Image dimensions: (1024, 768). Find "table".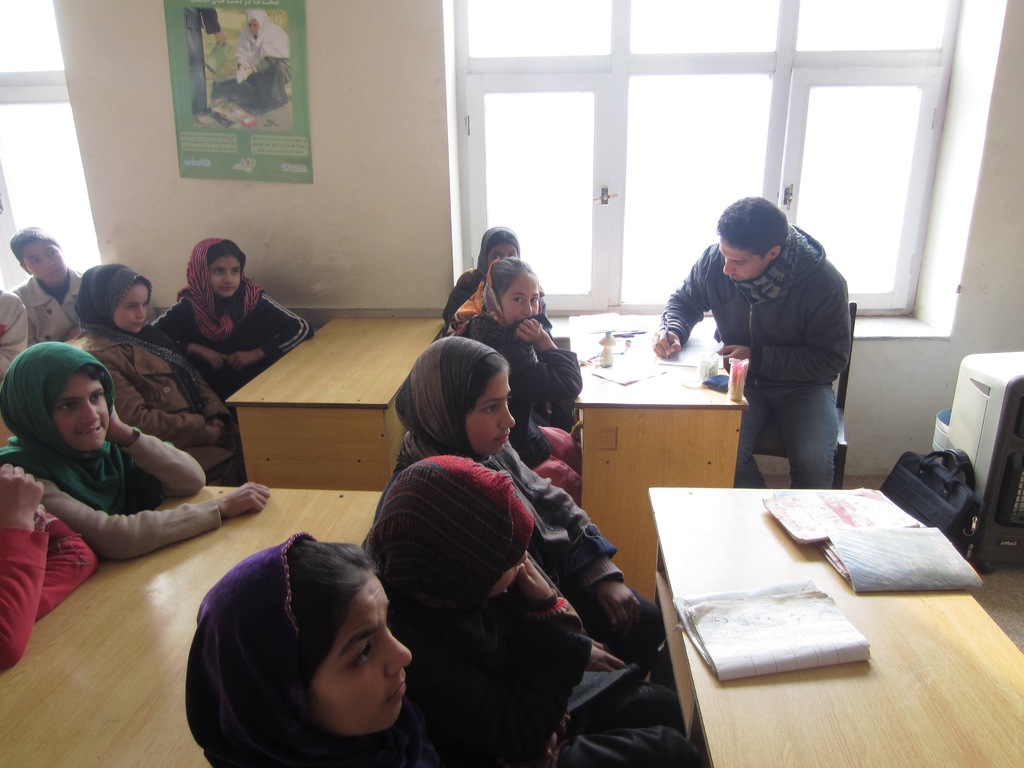
region(223, 314, 444, 484).
